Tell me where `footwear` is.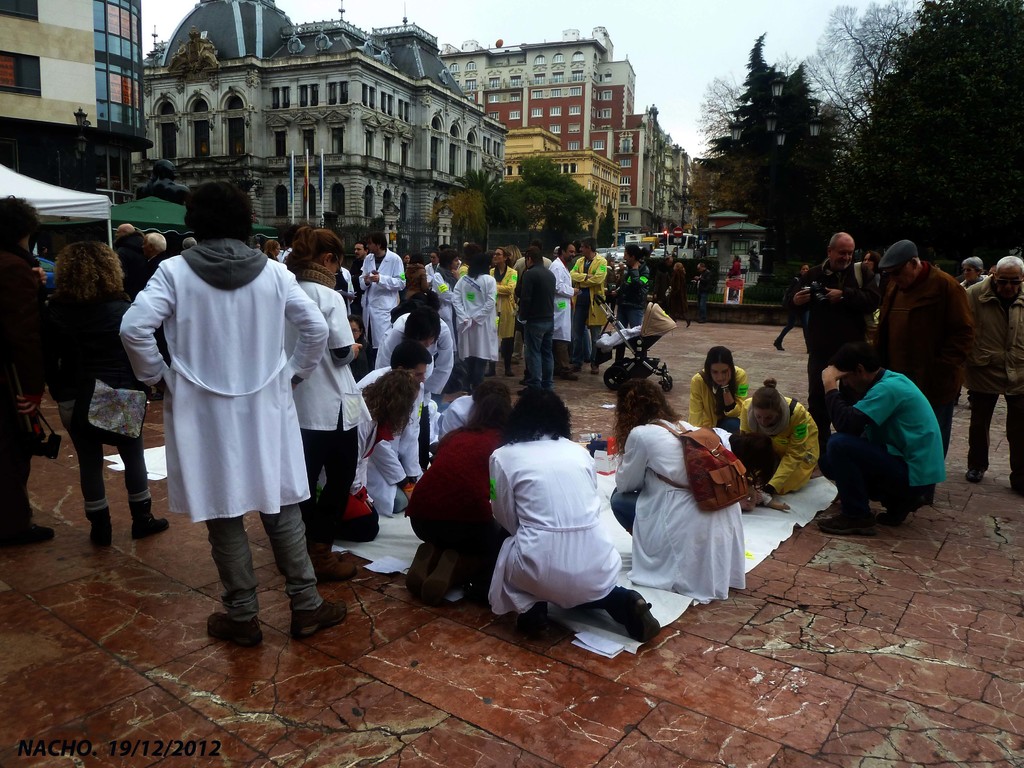
`footwear` is at [x1=512, y1=605, x2=544, y2=636].
